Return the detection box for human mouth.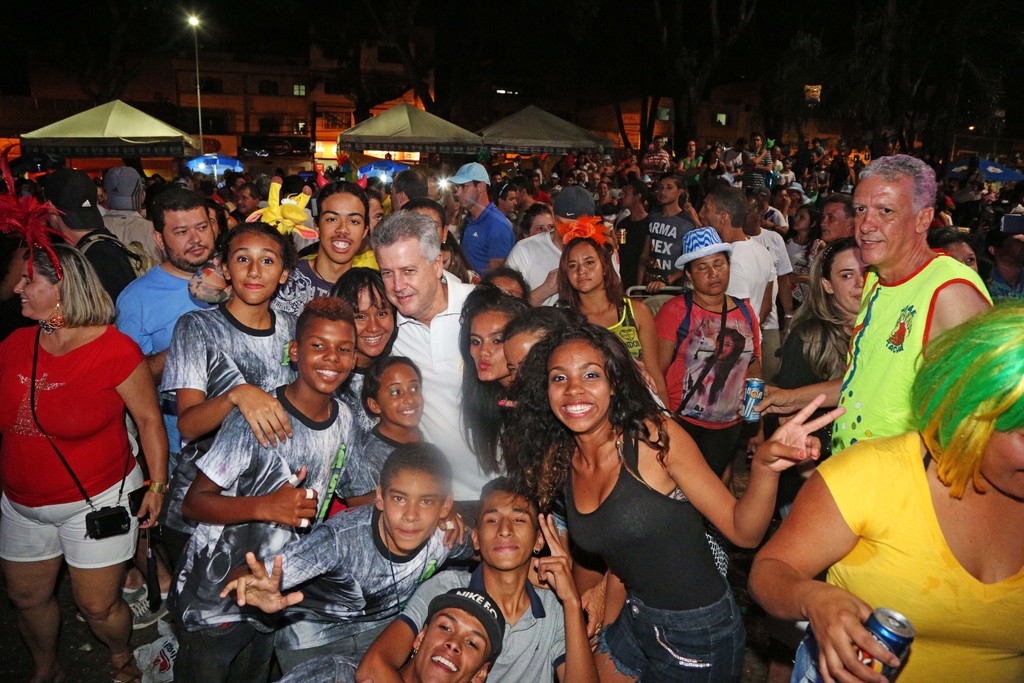
l=399, t=294, r=415, b=302.
